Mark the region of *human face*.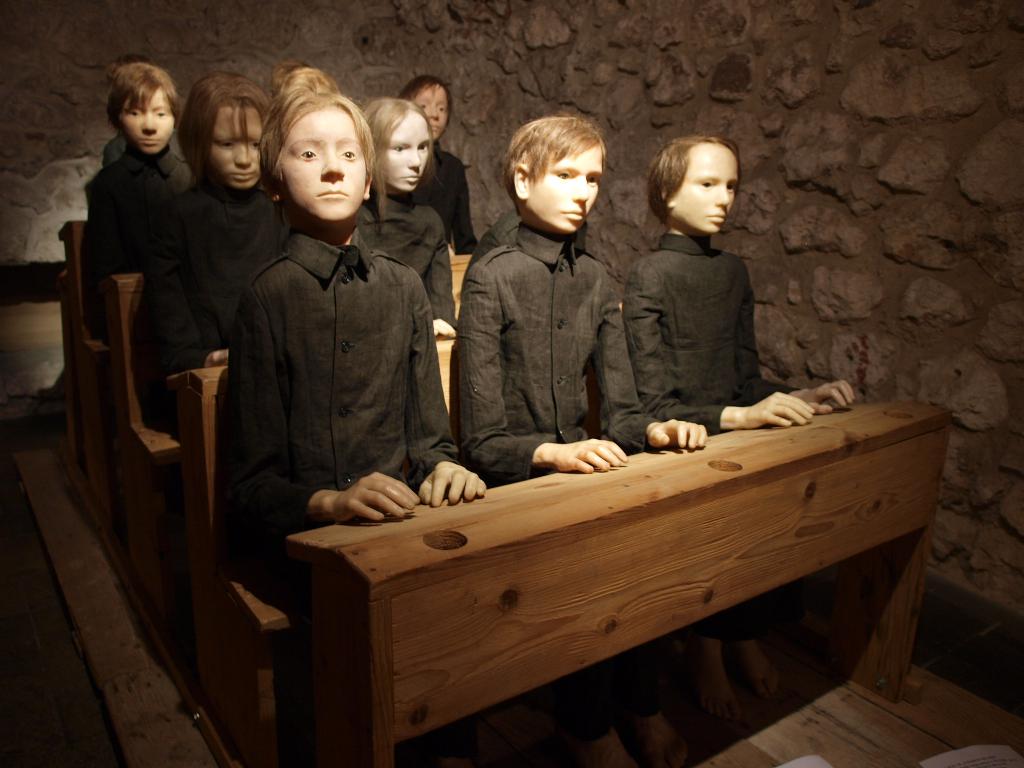
Region: 278:106:365:223.
